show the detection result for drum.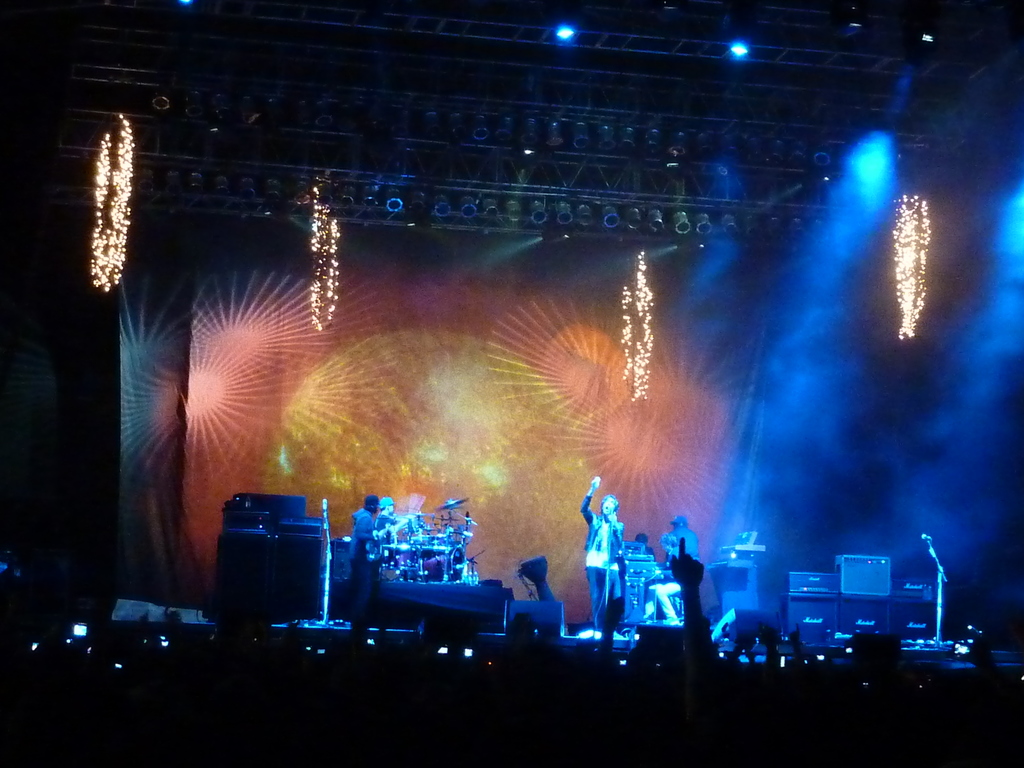
left=424, top=547, right=468, bottom=580.
